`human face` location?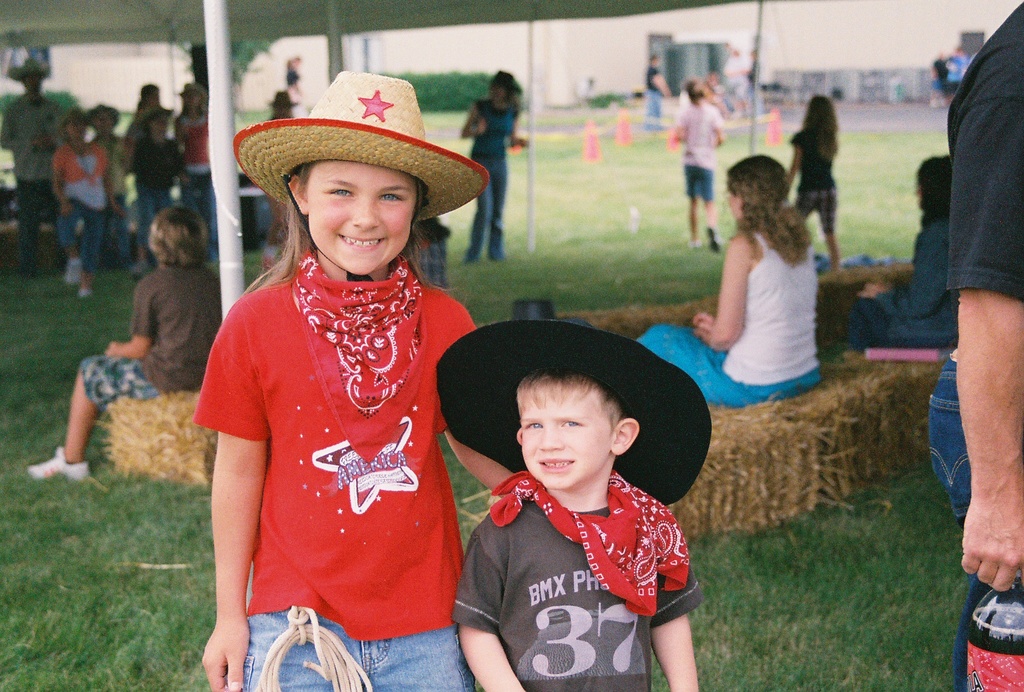
<bbox>188, 94, 202, 110</bbox>
